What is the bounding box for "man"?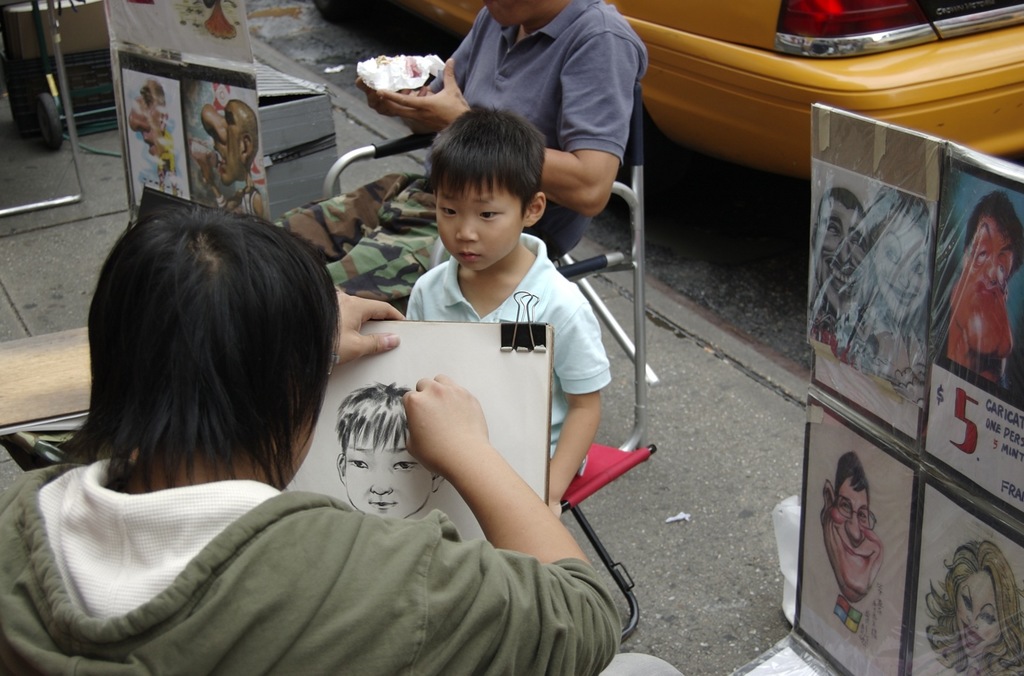
[x1=811, y1=188, x2=882, y2=359].
